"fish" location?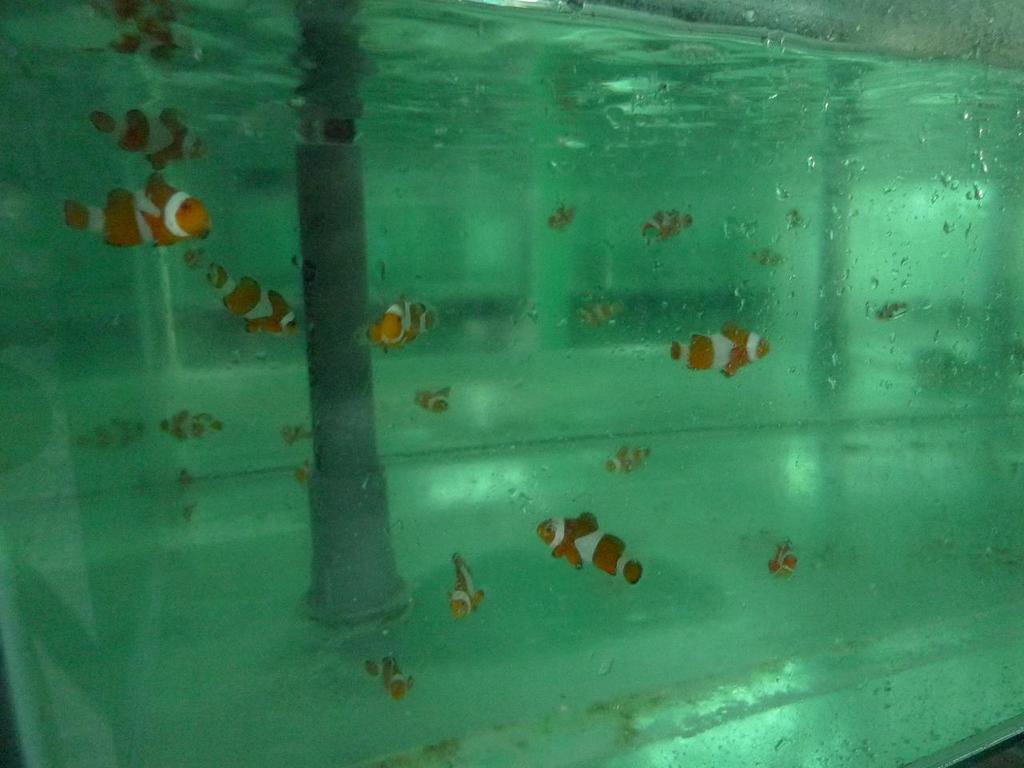
box(55, 179, 221, 253)
